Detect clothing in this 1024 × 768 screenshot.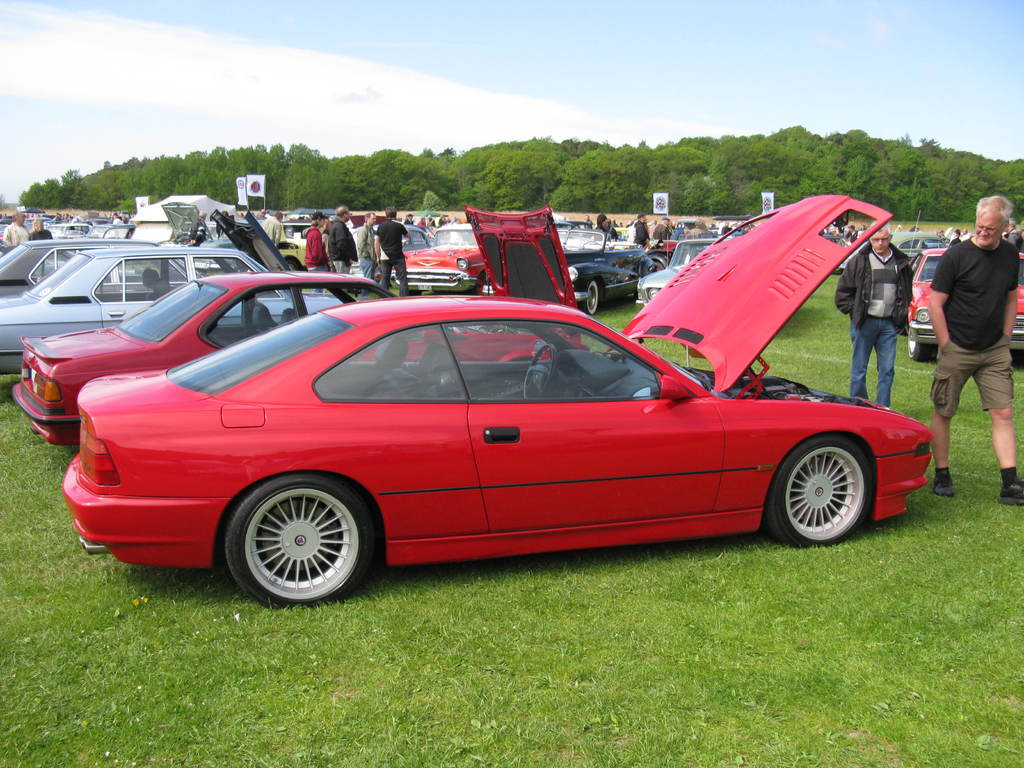
Detection: <box>844,230,863,244</box>.
